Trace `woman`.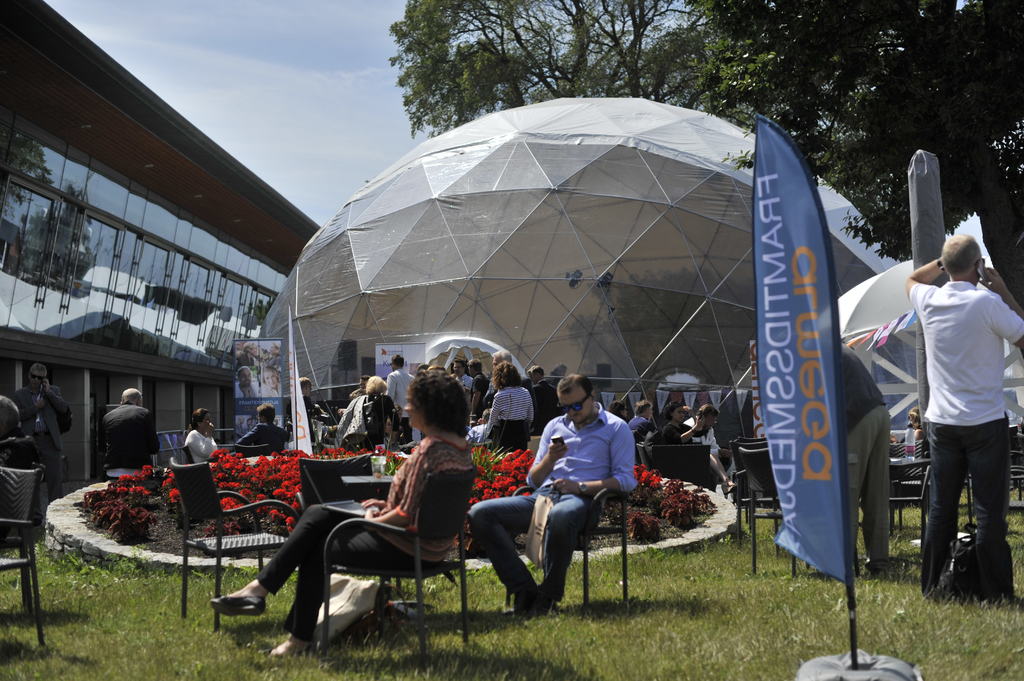
Traced to 908 410 922 445.
